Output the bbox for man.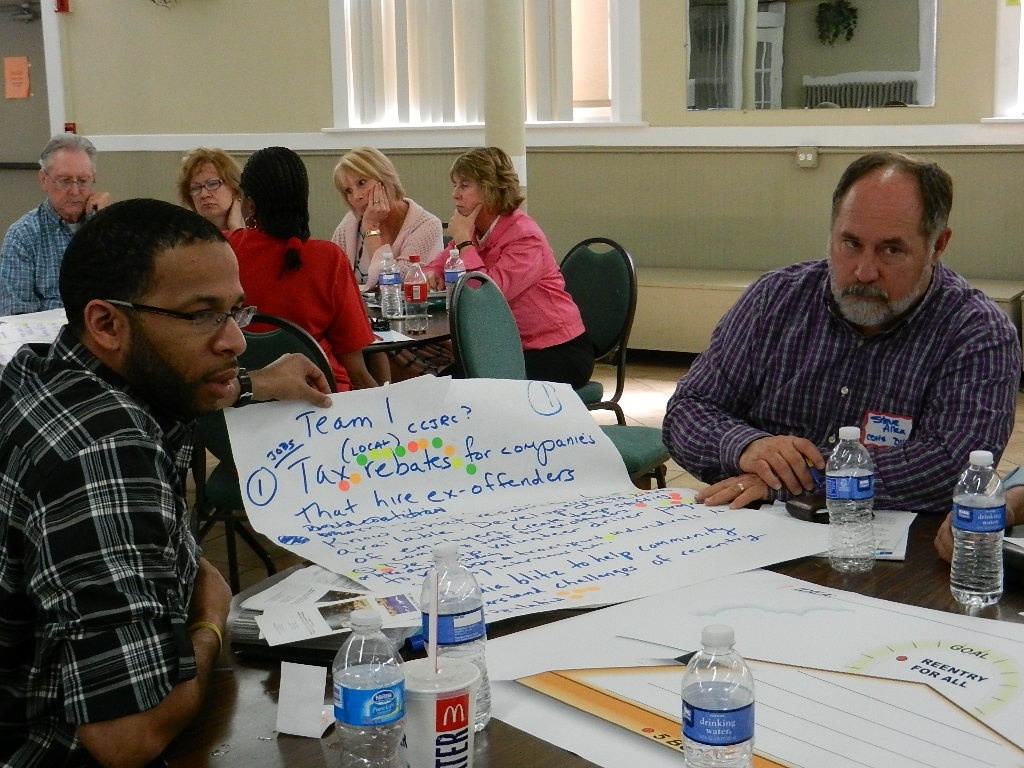
[656,150,1018,515].
